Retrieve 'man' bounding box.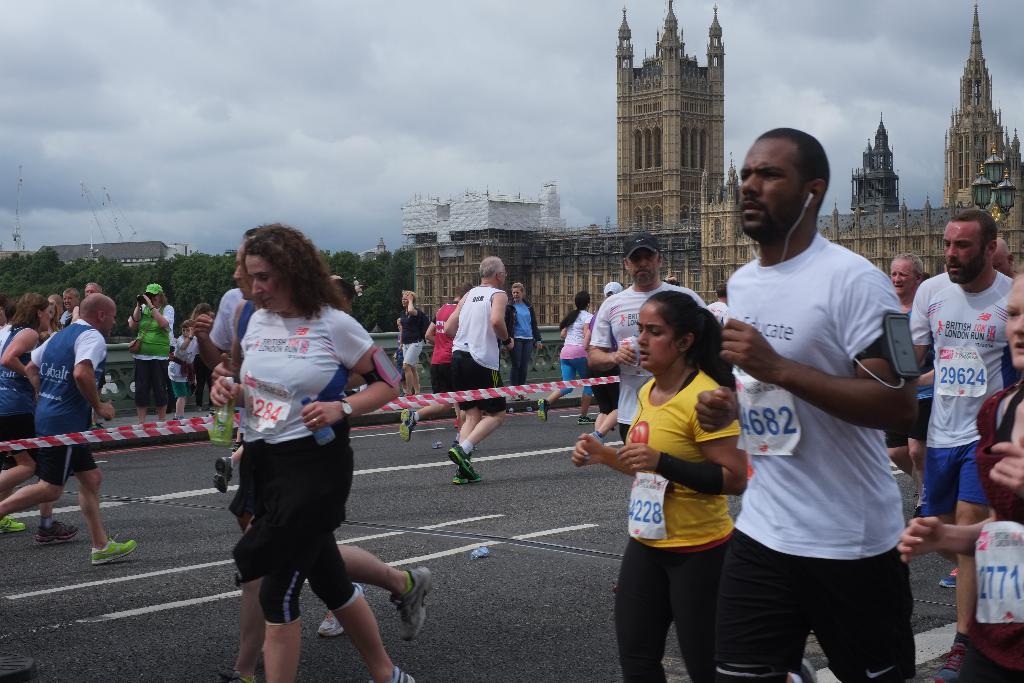
Bounding box: 889 252 930 520.
